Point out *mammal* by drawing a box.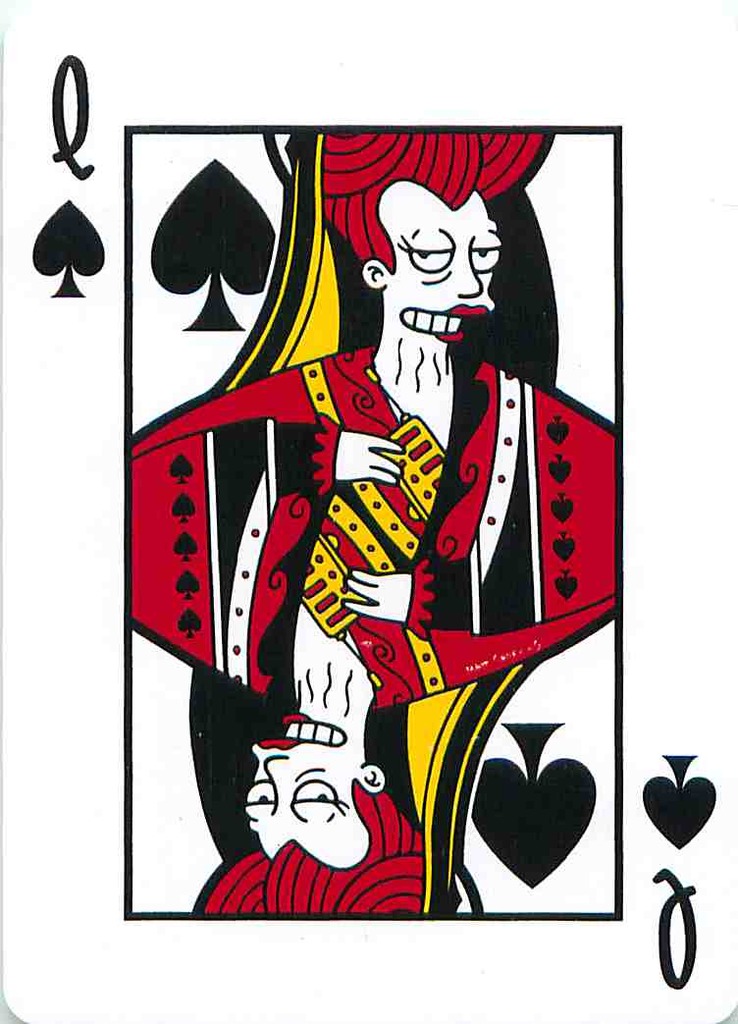
box(116, 128, 627, 684).
